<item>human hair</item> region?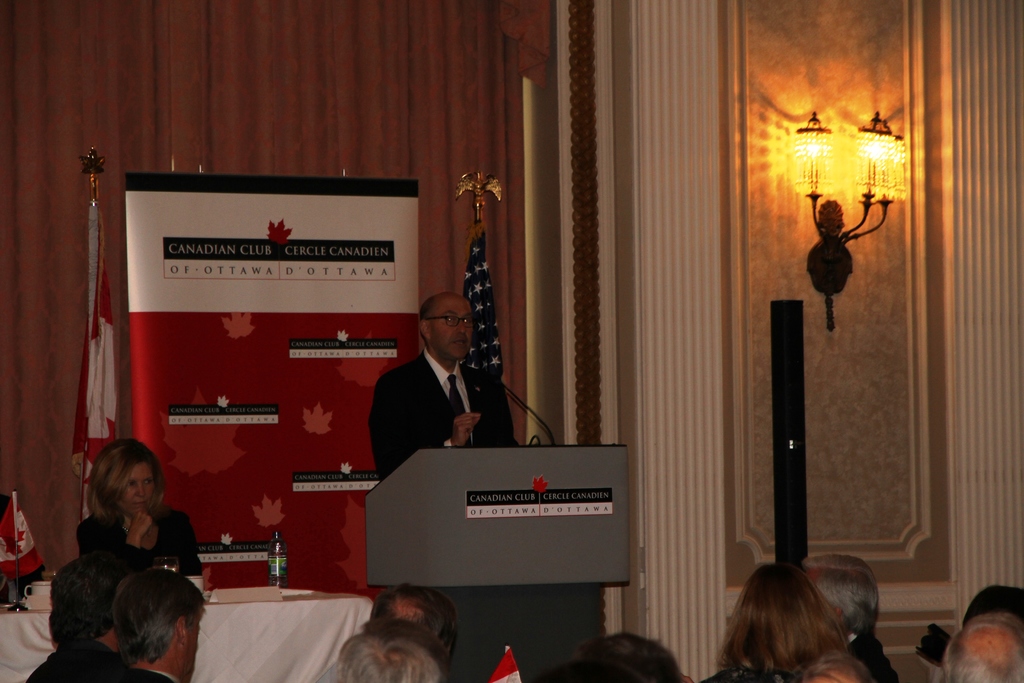
select_region(337, 636, 446, 682)
